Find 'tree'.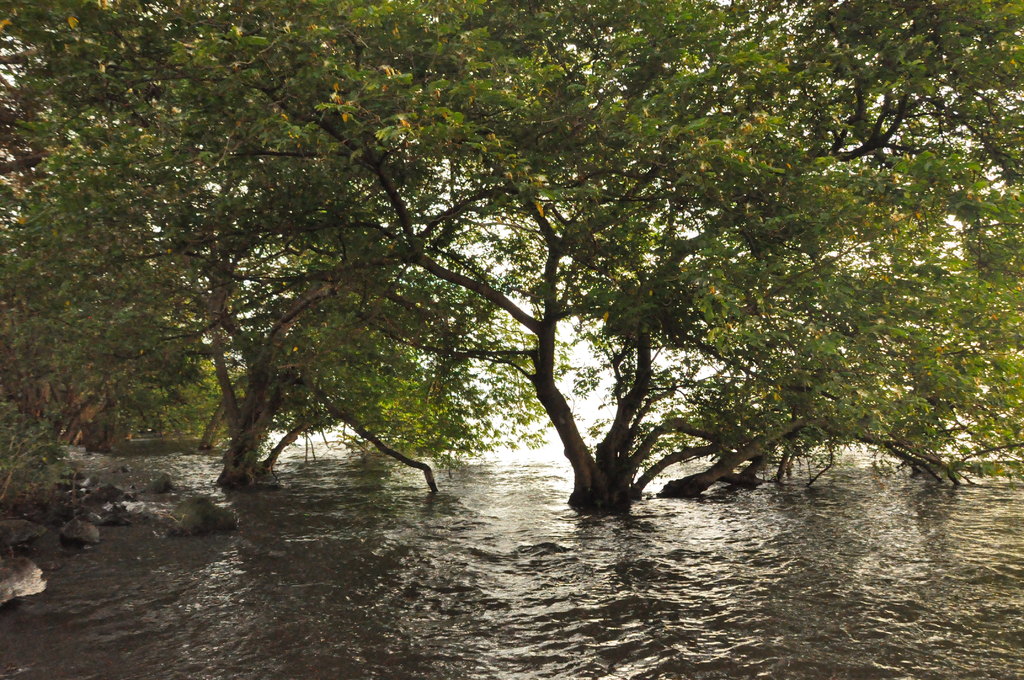
bbox=[167, 0, 1023, 522].
